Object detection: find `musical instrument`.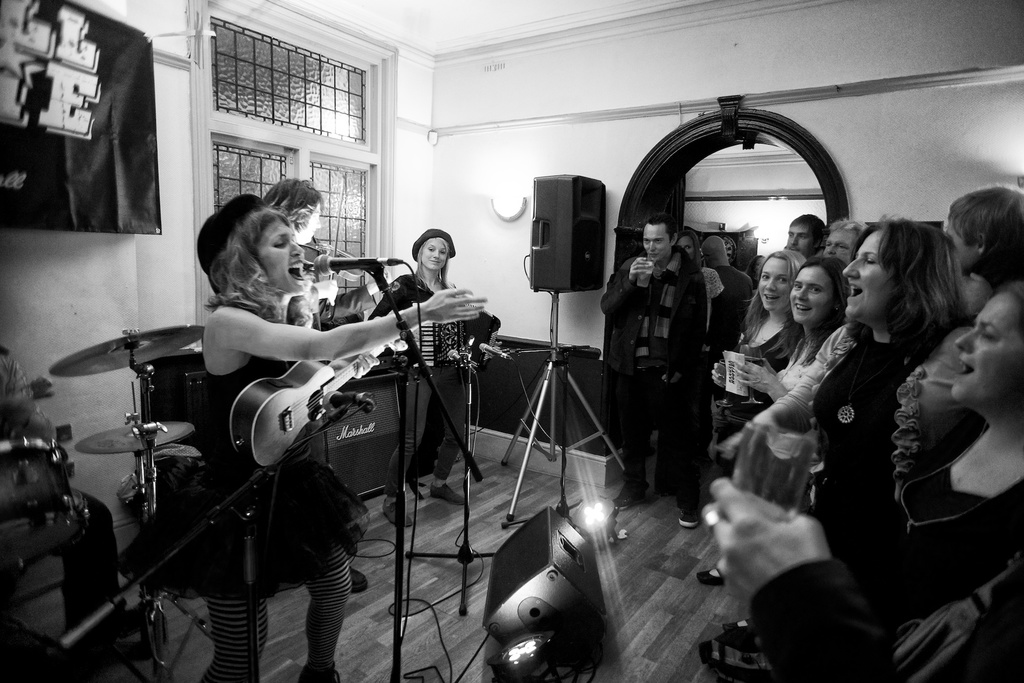
select_region(295, 231, 416, 300).
